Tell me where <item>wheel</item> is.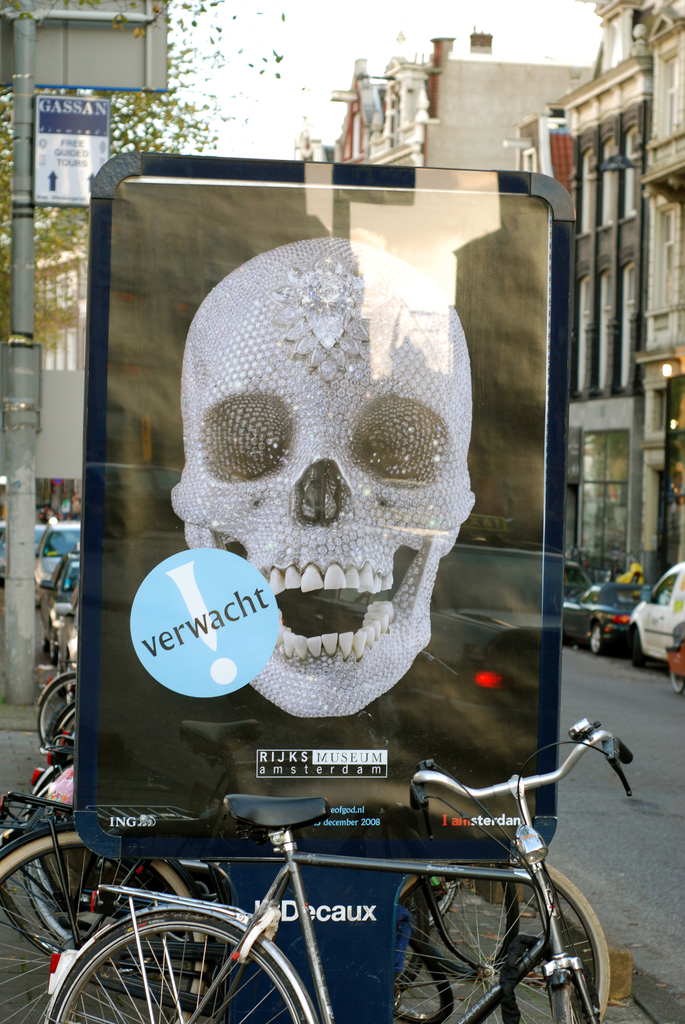
<item>wheel</item> is at BBox(51, 905, 296, 1012).
